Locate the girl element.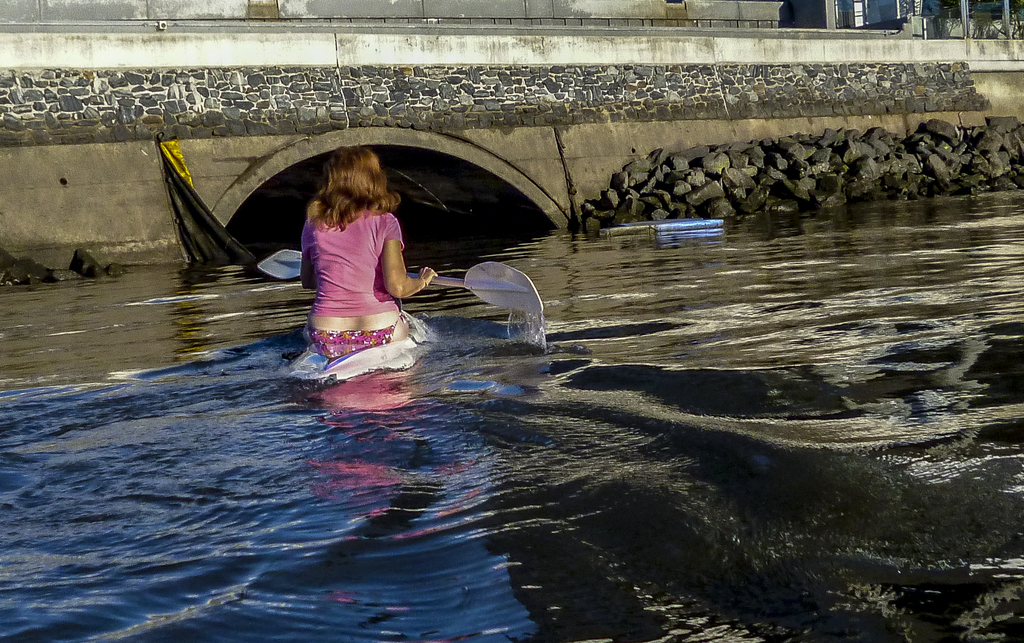
Element bbox: (295,149,438,359).
